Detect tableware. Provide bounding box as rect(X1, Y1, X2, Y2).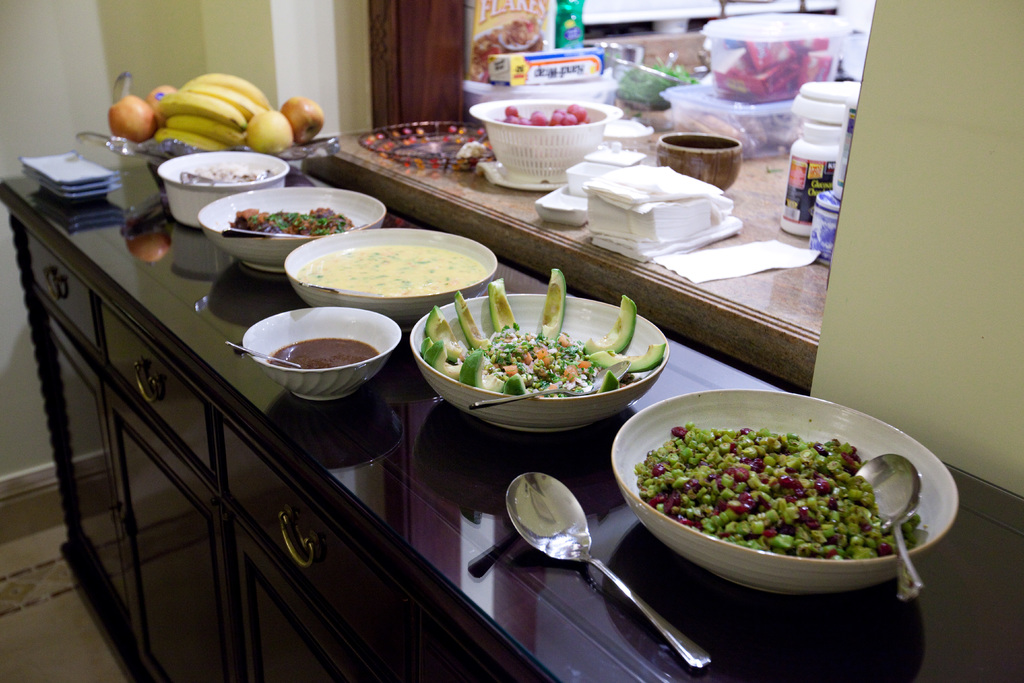
rect(223, 340, 301, 370).
